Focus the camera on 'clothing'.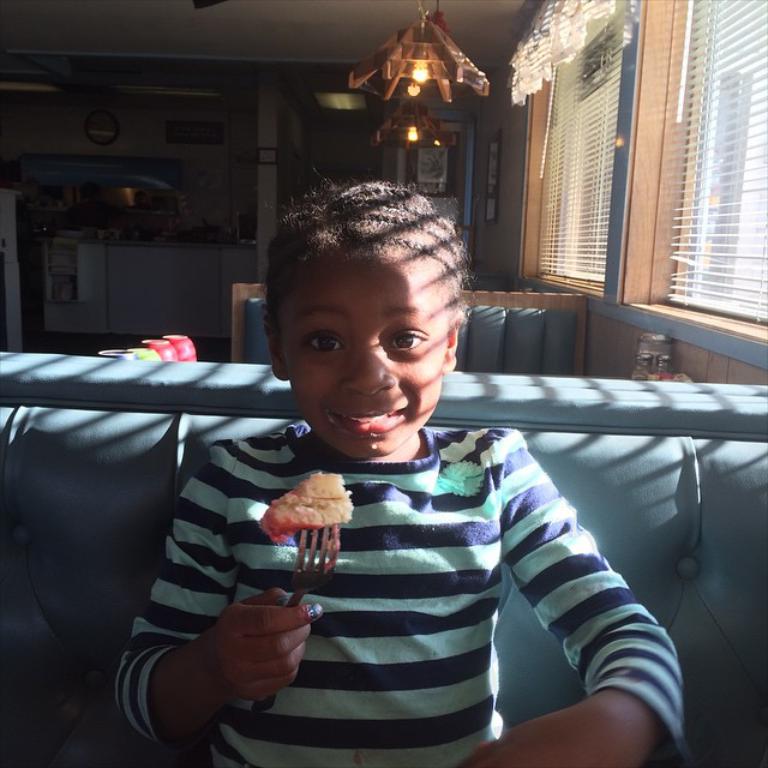
Focus region: x1=131, y1=424, x2=689, y2=767.
